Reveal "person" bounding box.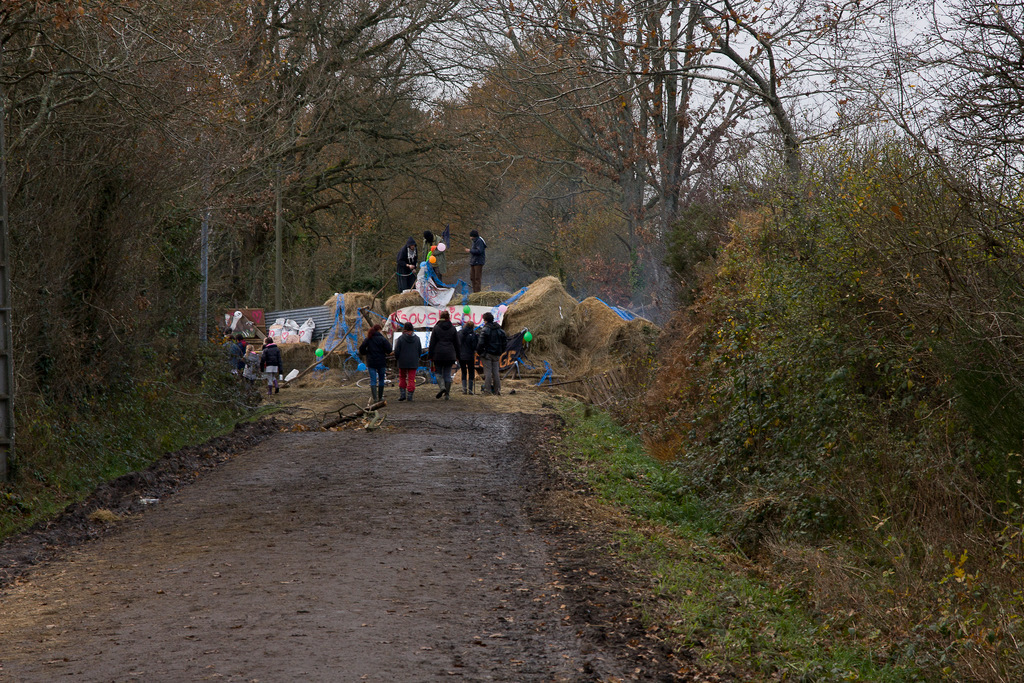
Revealed: Rect(384, 311, 432, 400).
